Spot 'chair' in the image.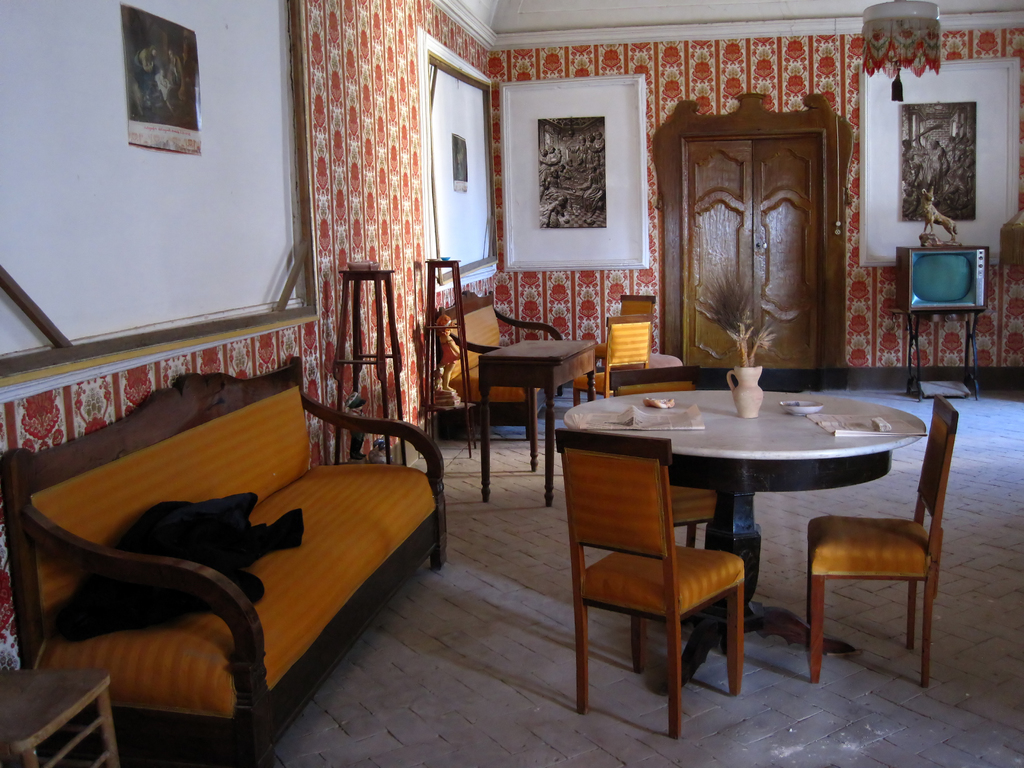
'chair' found at {"left": 590, "top": 287, "right": 657, "bottom": 353}.
